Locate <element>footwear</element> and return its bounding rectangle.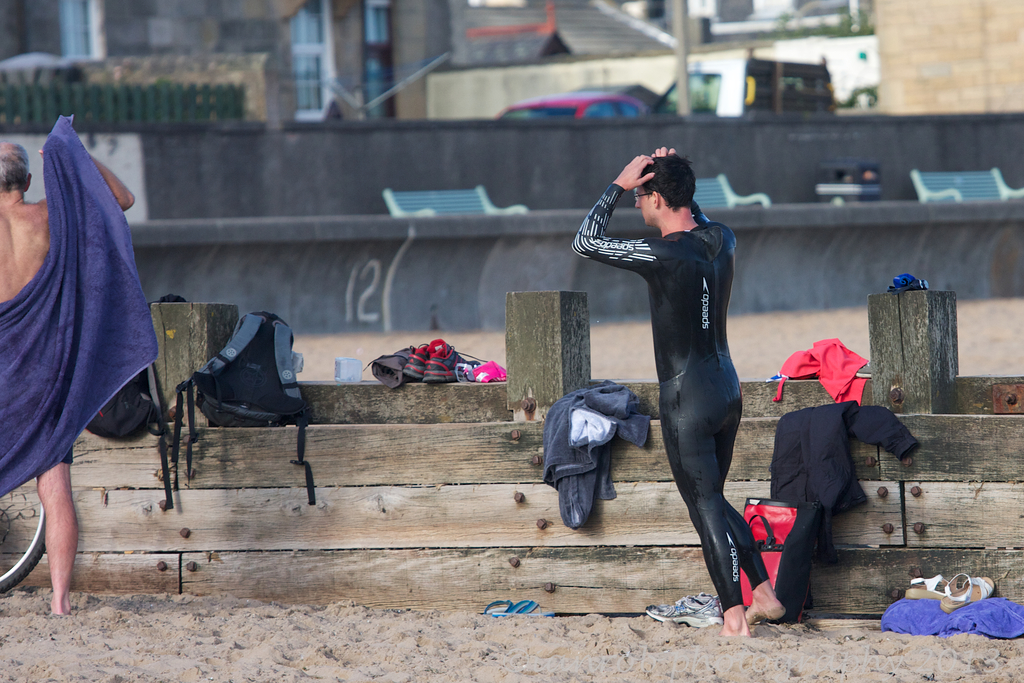
426 343 468 390.
